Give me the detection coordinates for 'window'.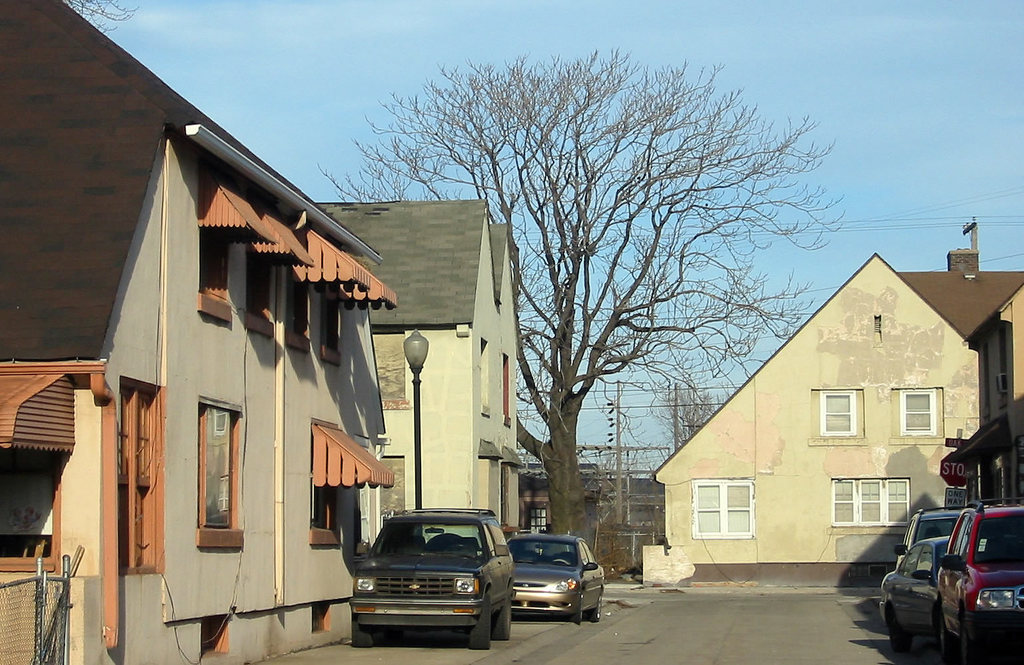
(x1=815, y1=387, x2=858, y2=436).
